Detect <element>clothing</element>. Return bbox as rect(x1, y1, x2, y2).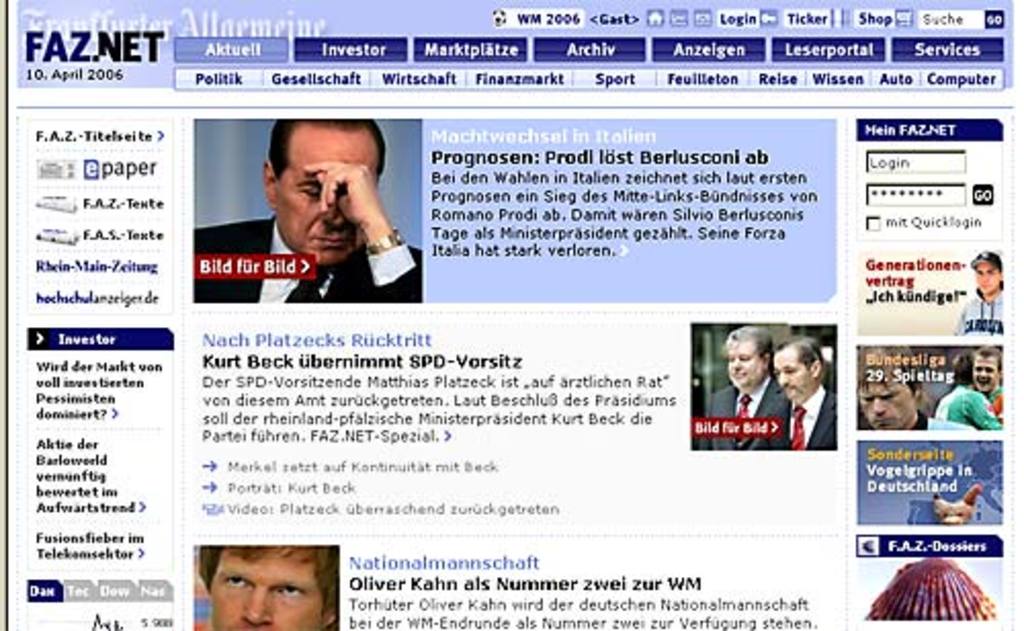
rect(780, 373, 838, 449).
